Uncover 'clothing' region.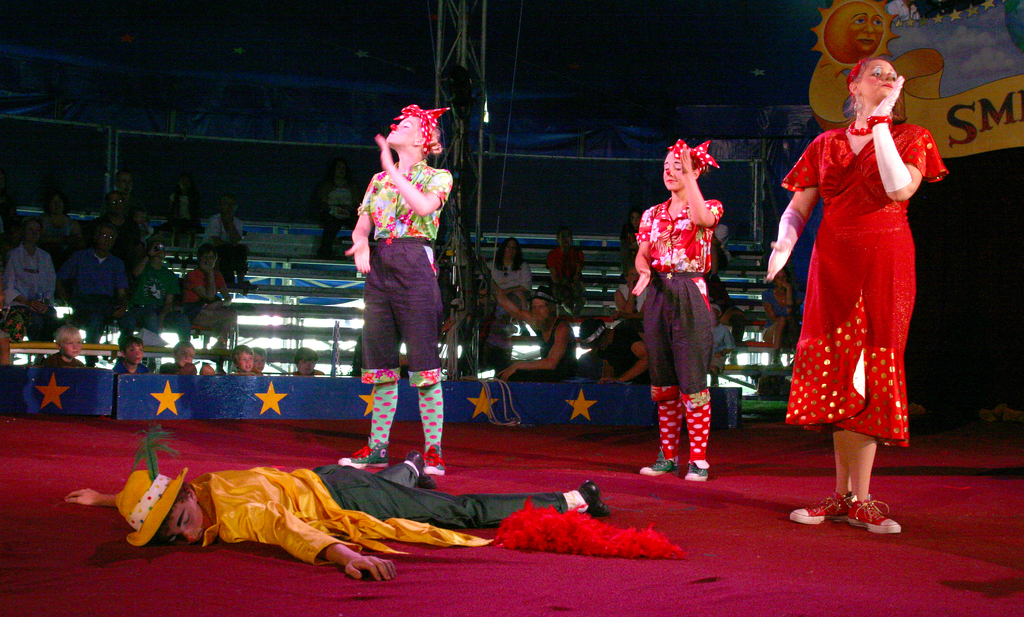
Uncovered: {"left": 480, "top": 250, "right": 529, "bottom": 314}.
